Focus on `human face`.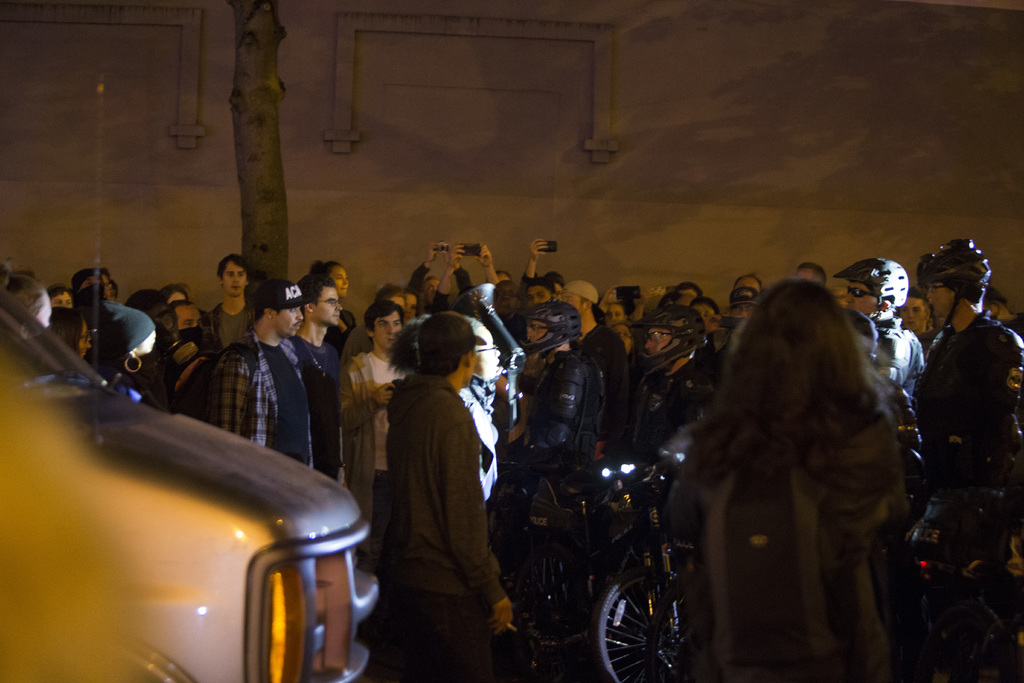
Focused at [x1=330, y1=265, x2=349, y2=299].
